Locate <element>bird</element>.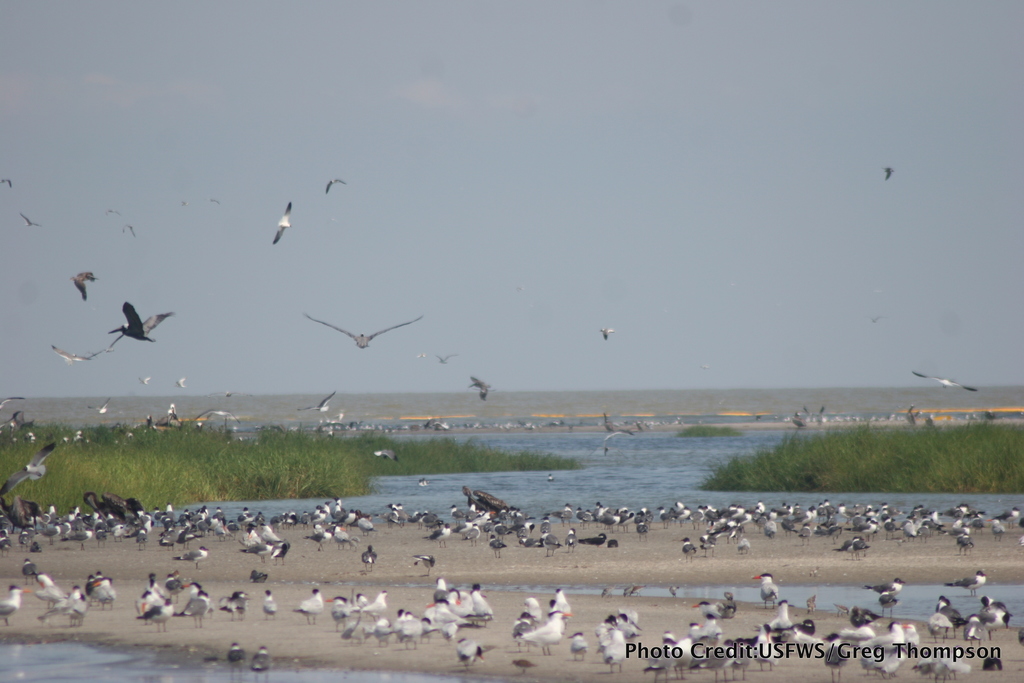
Bounding box: Rect(72, 267, 103, 299).
